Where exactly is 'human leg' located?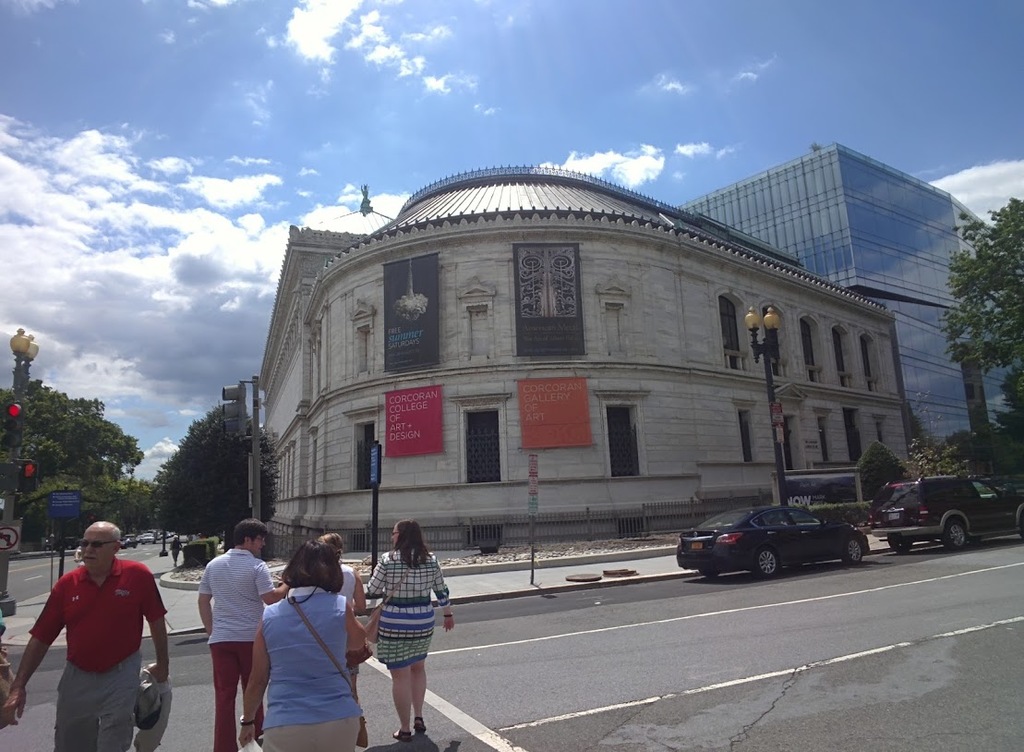
Its bounding box is {"left": 53, "top": 661, "right": 94, "bottom": 751}.
